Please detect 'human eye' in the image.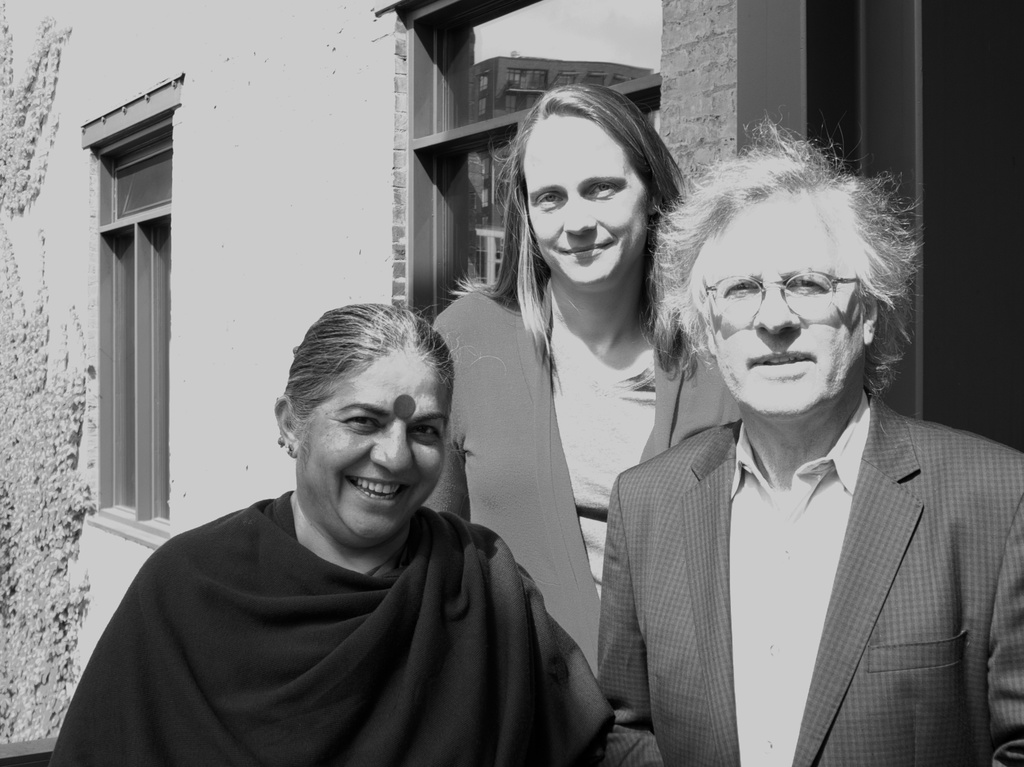
<box>413,412,445,442</box>.
